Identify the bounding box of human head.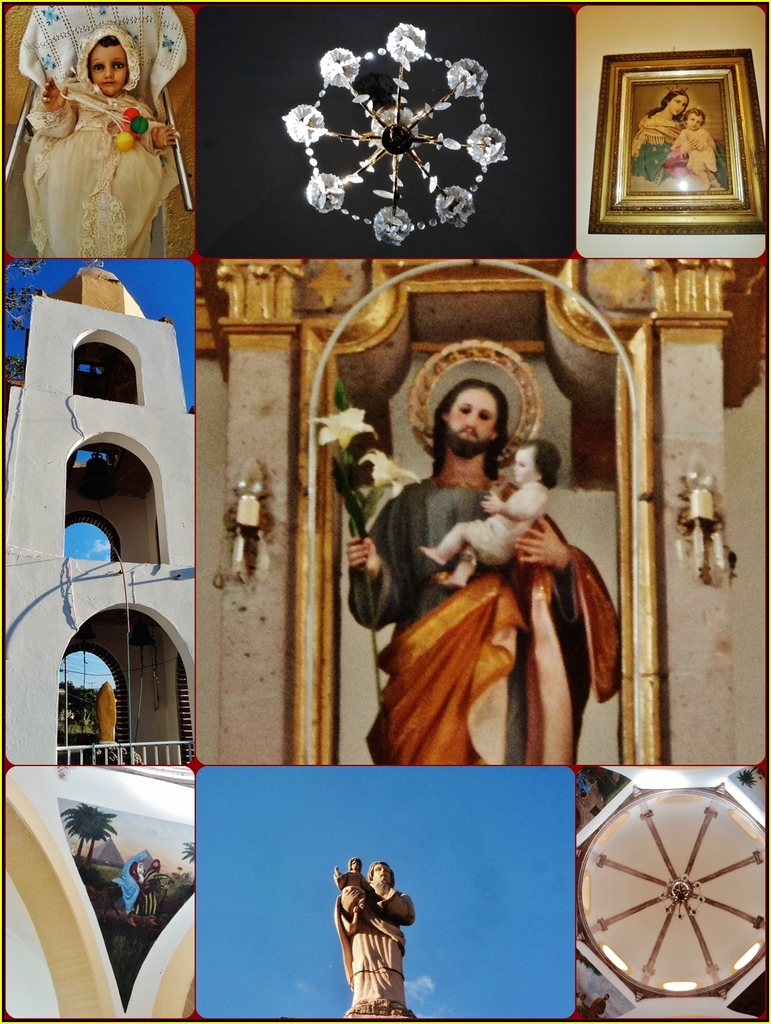
(left=347, top=855, right=361, bottom=872).
